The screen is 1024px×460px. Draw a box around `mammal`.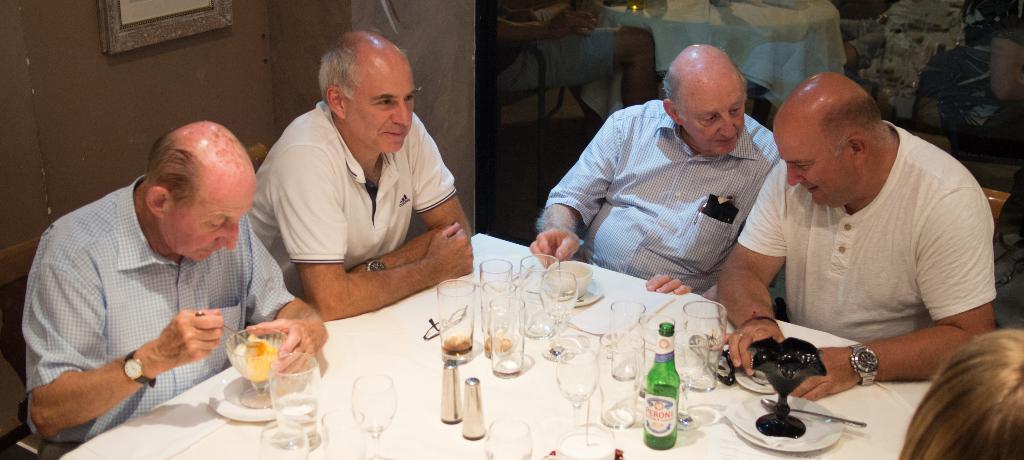
crop(528, 47, 783, 295).
